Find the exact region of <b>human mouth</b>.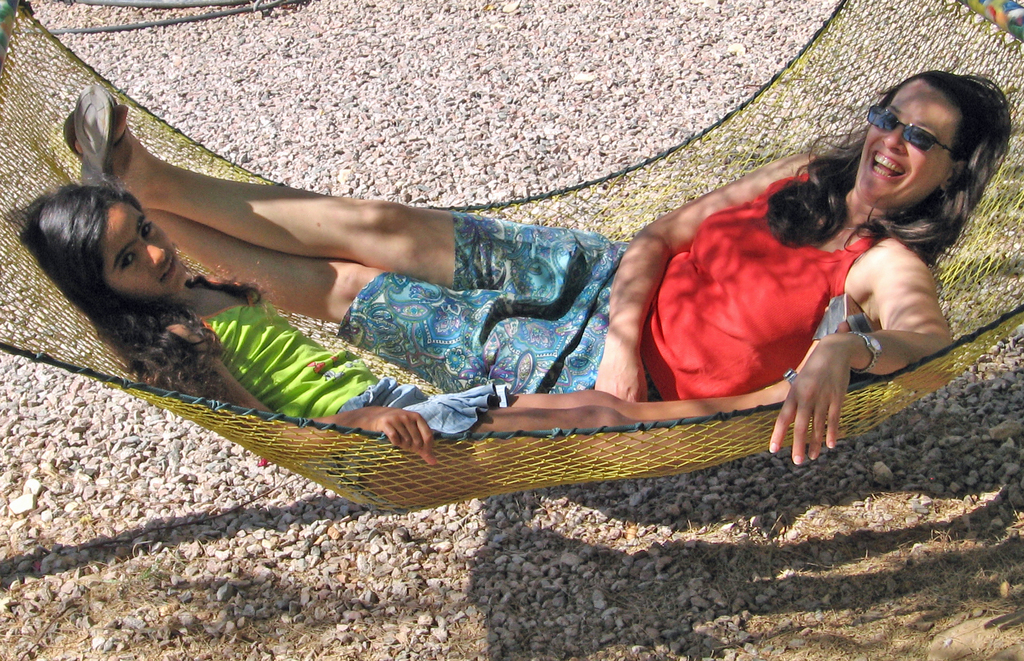
Exact region: pyautogui.locateOnScreen(868, 147, 911, 185).
